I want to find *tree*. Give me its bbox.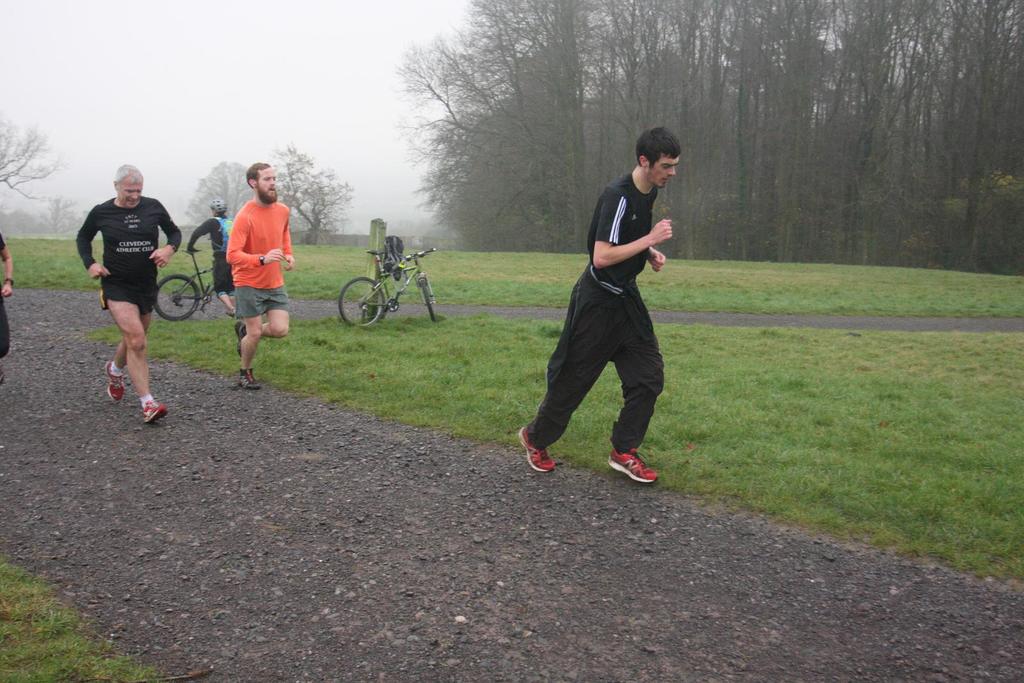
<box>186,159,258,237</box>.
